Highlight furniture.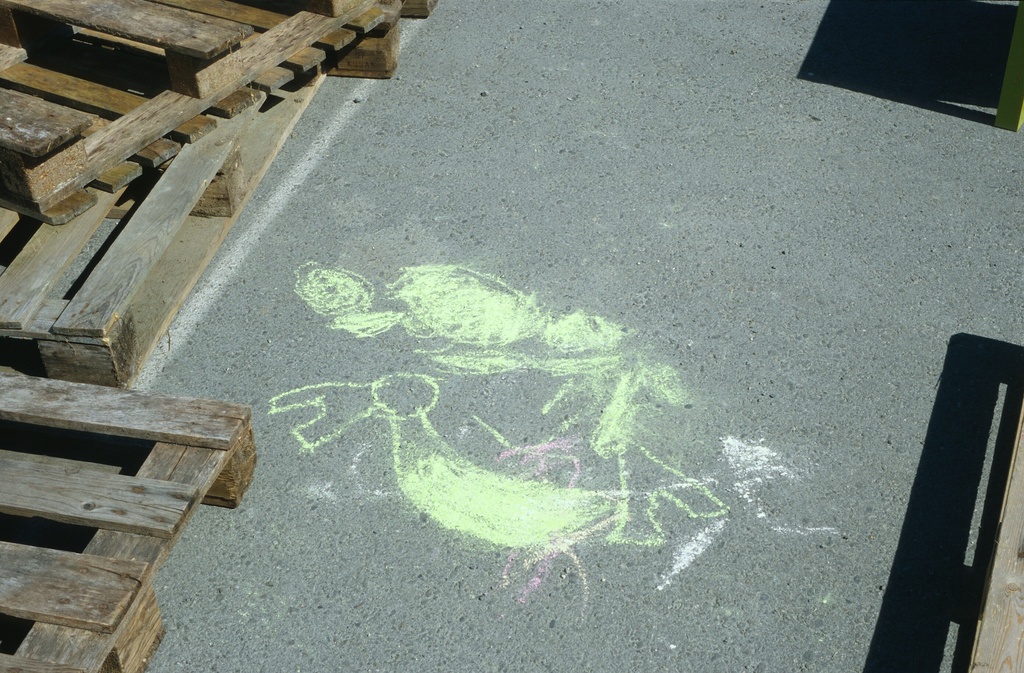
Highlighted region: [995,4,1023,127].
